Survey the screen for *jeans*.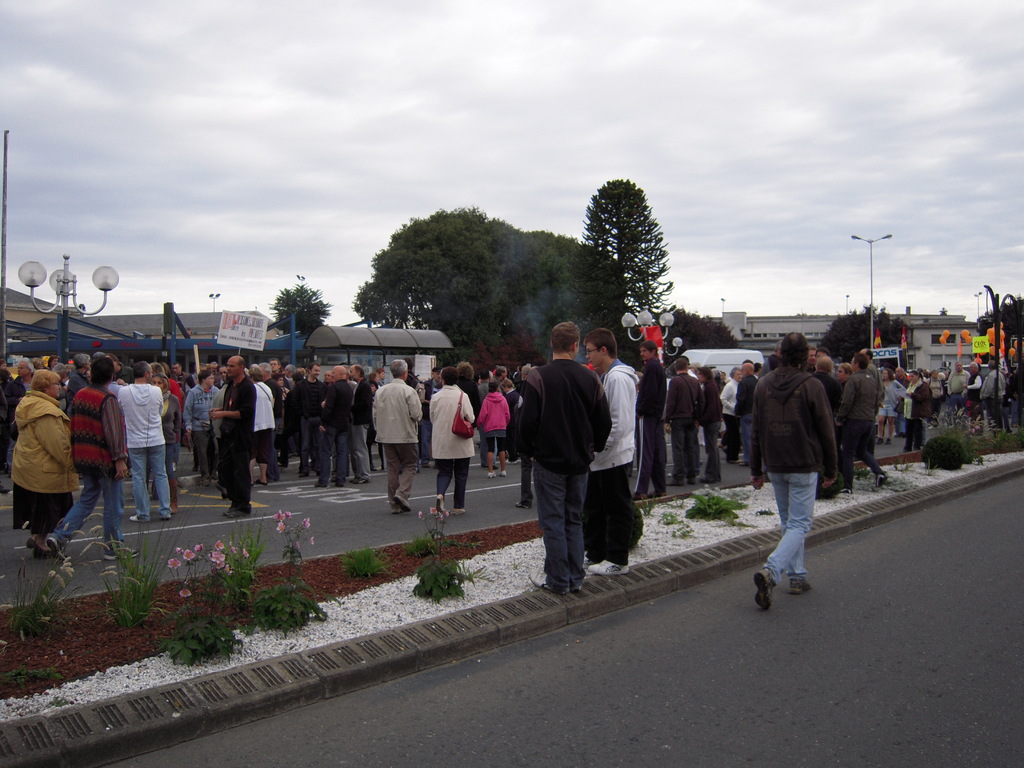
Survey found: x1=515, y1=451, x2=532, y2=504.
